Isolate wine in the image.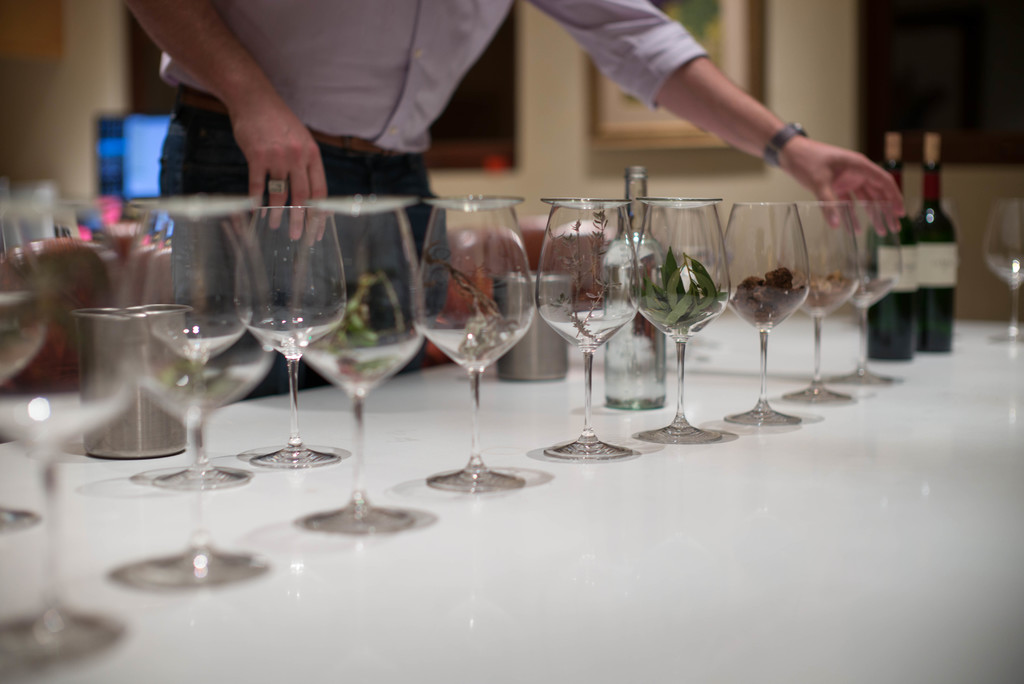
Isolated region: Rect(913, 130, 962, 352).
